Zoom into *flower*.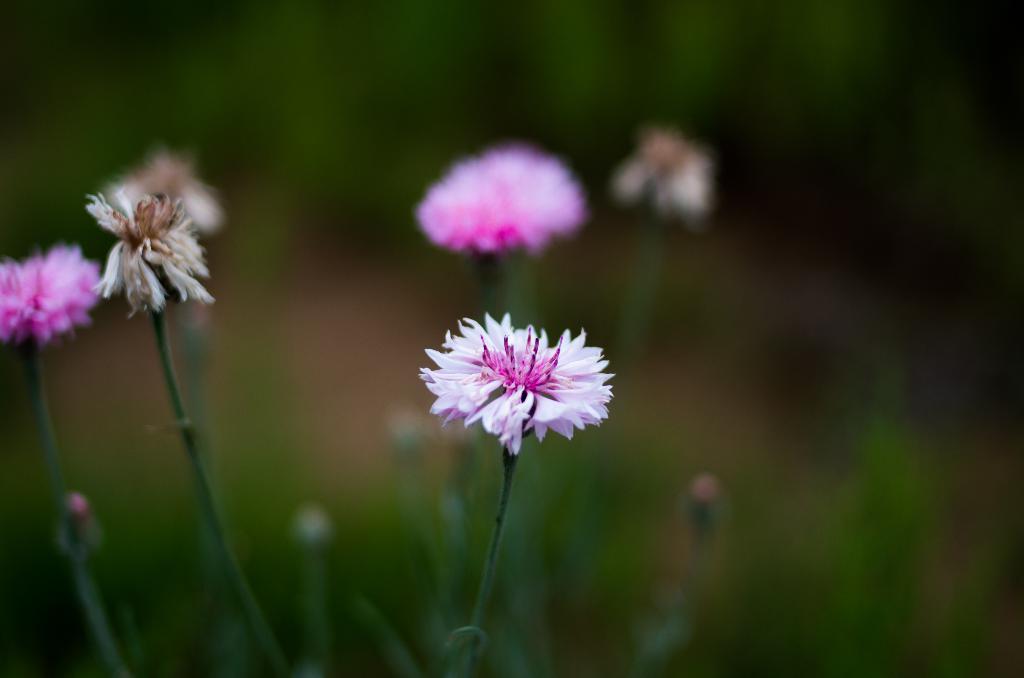
Zoom target: [419,140,589,260].
